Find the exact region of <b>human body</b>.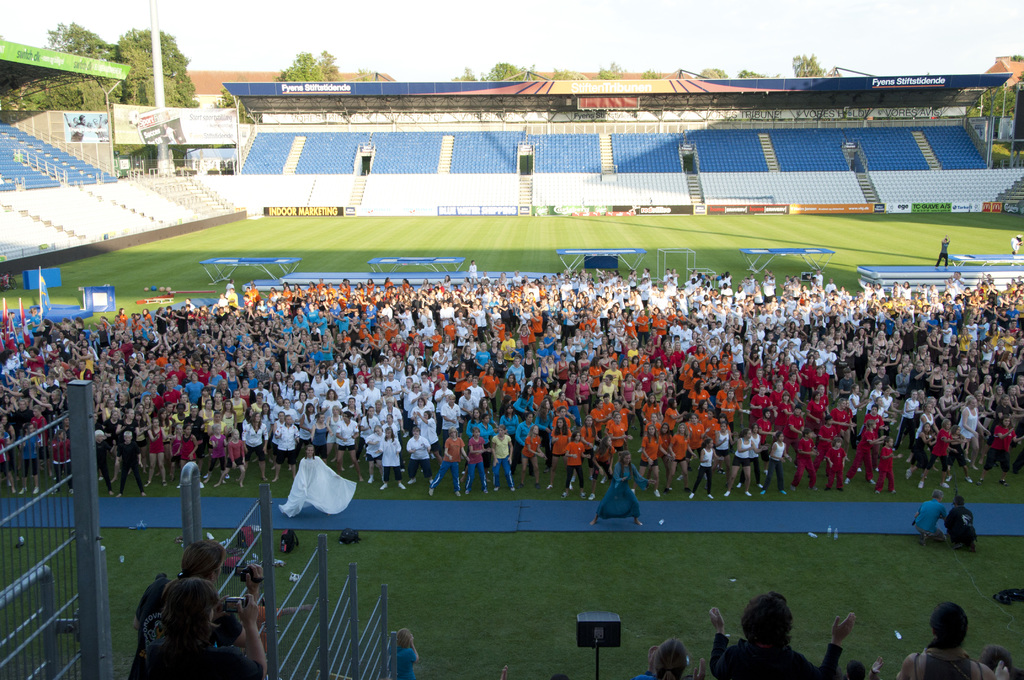
Exact region: box(530, 293, 580, 295).
